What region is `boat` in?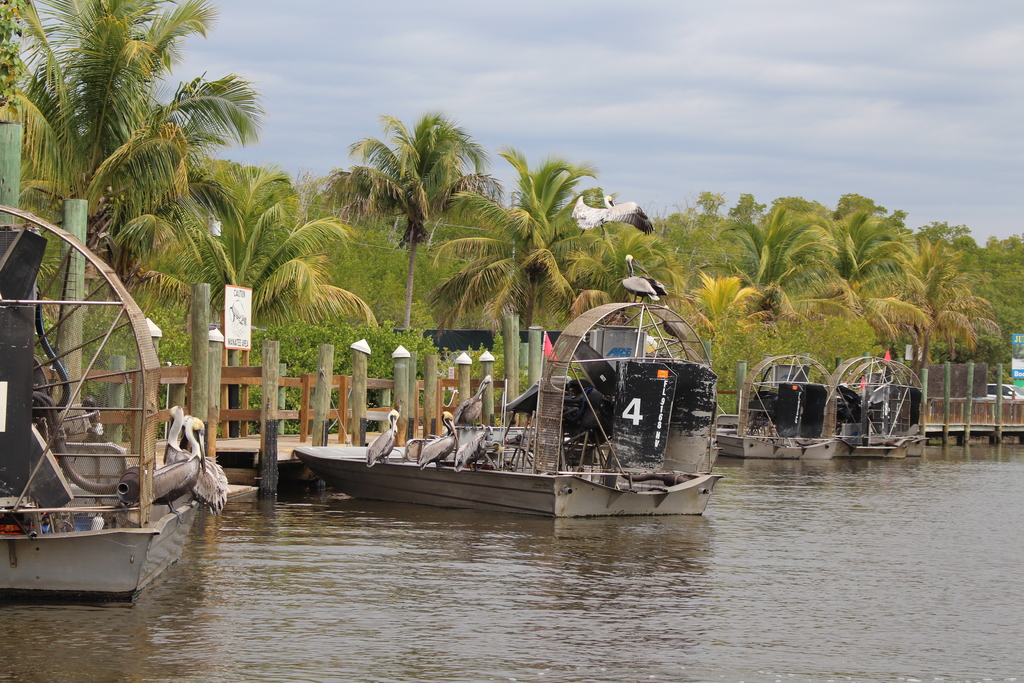
left=274, top=293, right=740, bottom=536.
